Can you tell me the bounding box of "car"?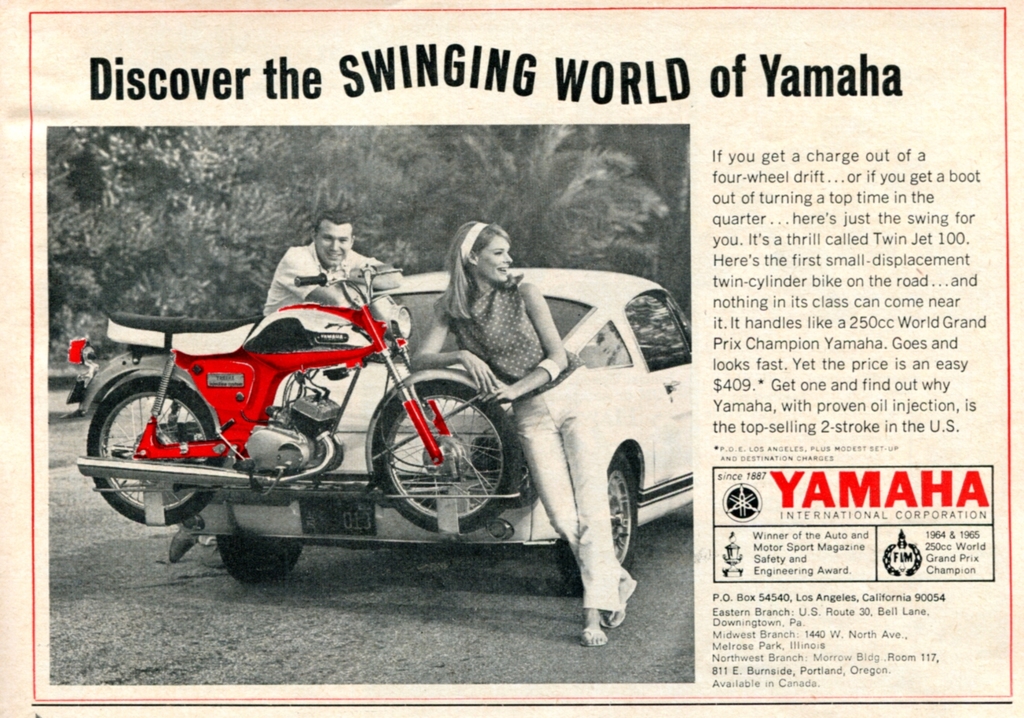
<box>138,265,690,587</box>.
